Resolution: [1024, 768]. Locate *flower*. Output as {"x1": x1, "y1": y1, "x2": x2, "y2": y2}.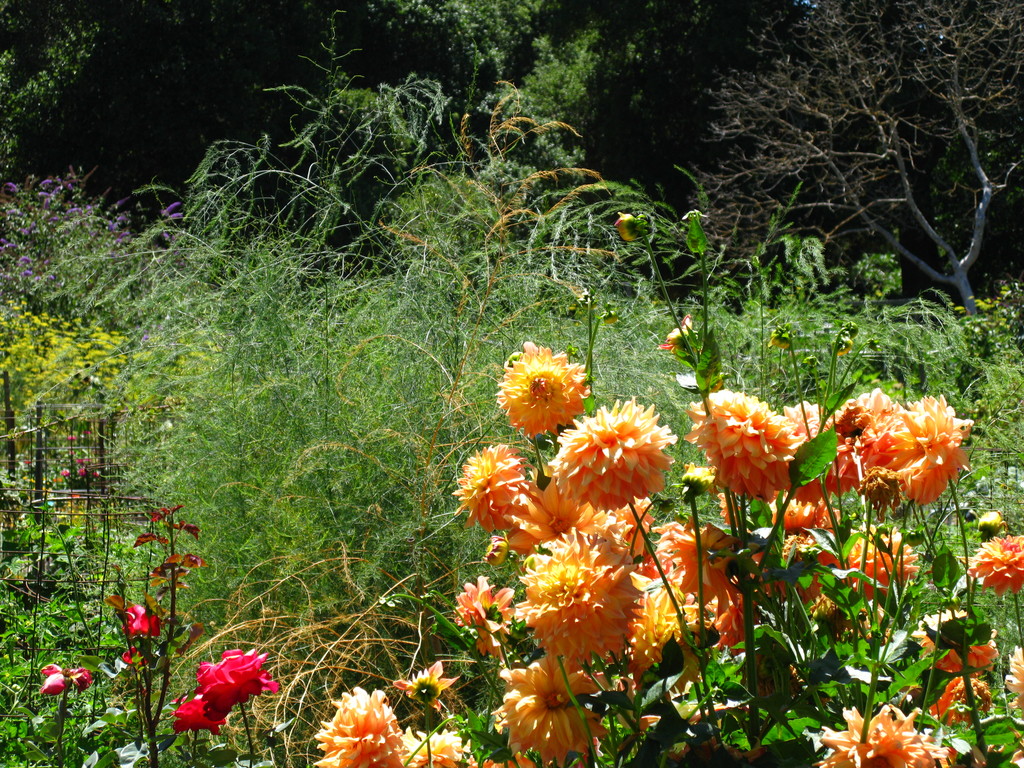
{"x1": 169, "y1": 696, "x2": 226, "y2": 734}.
